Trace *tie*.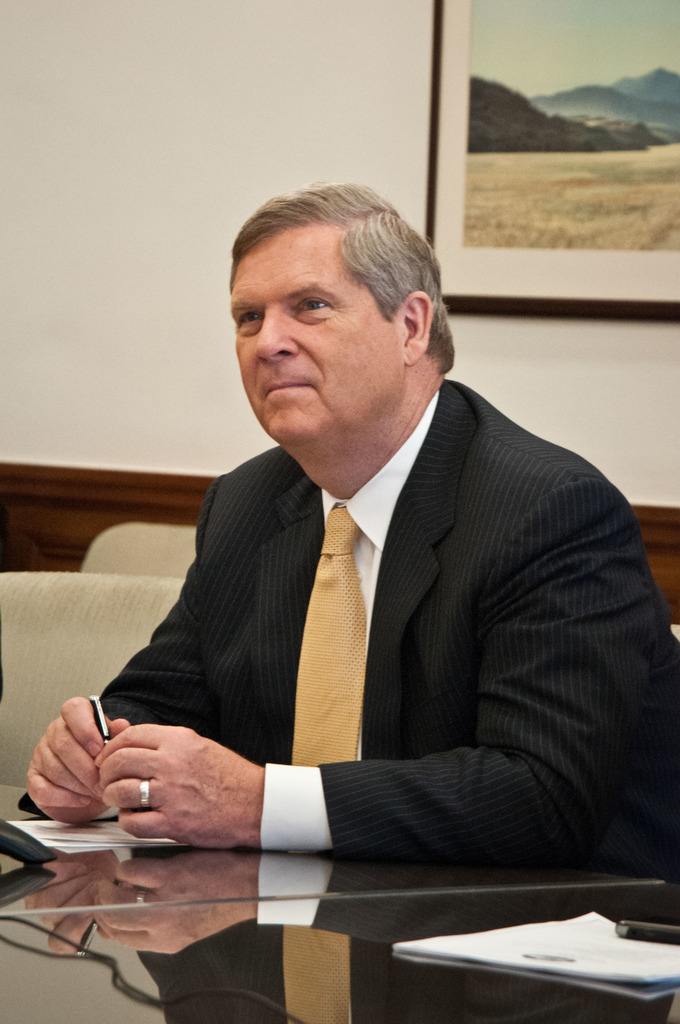
Traced to rect(291, 505, 366, 764).
